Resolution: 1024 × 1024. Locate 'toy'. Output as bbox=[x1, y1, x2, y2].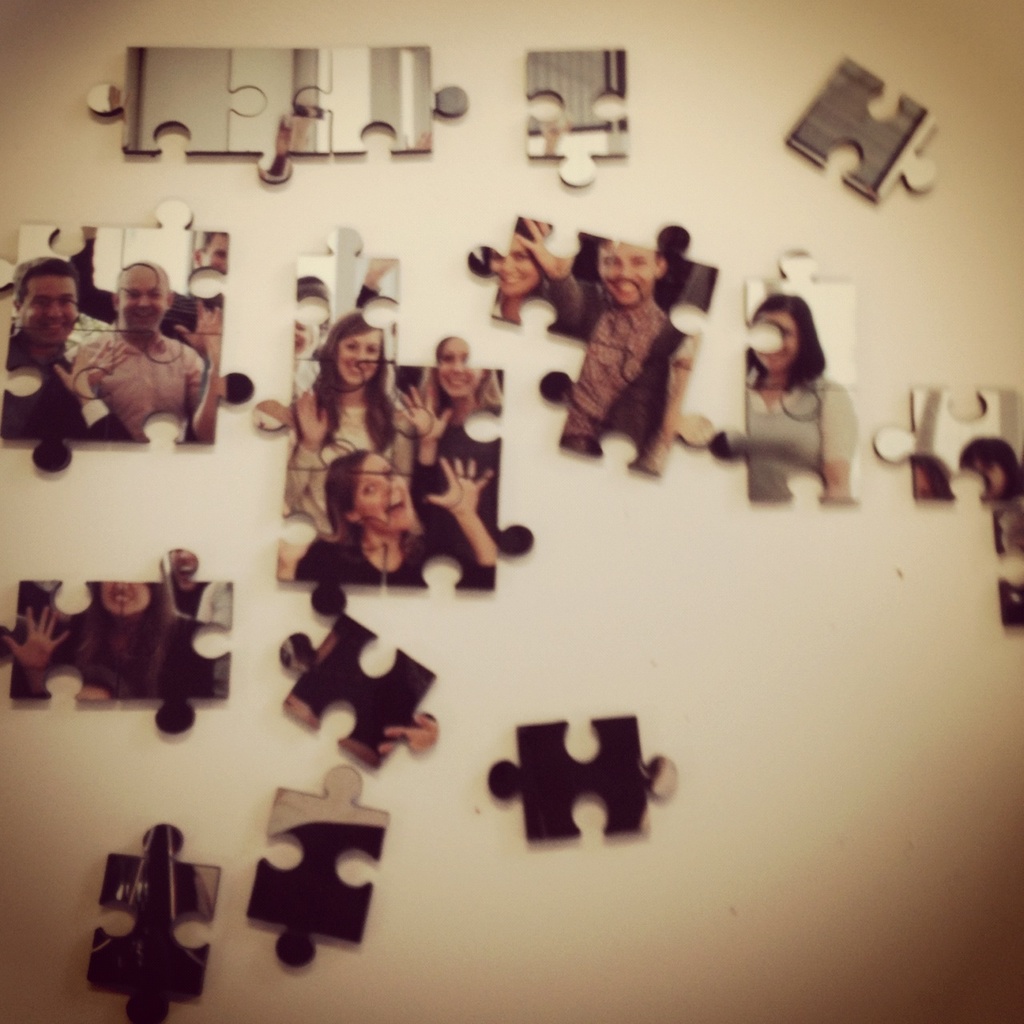
bbox=[709, 251, 857, 505].
